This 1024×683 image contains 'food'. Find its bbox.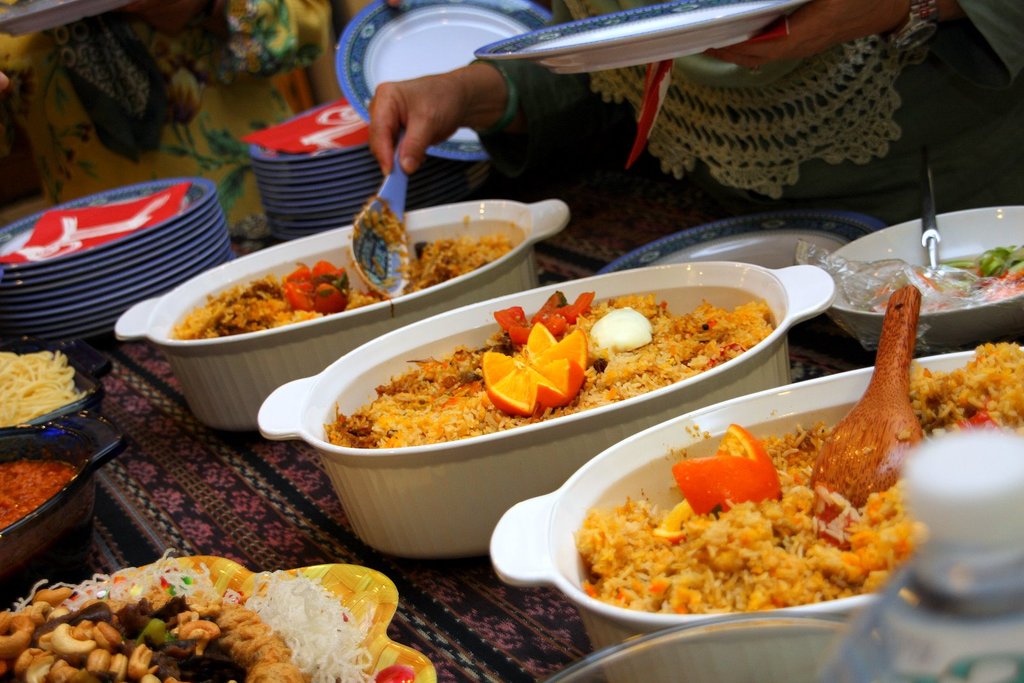
box(572, 342, 1023, 612).
